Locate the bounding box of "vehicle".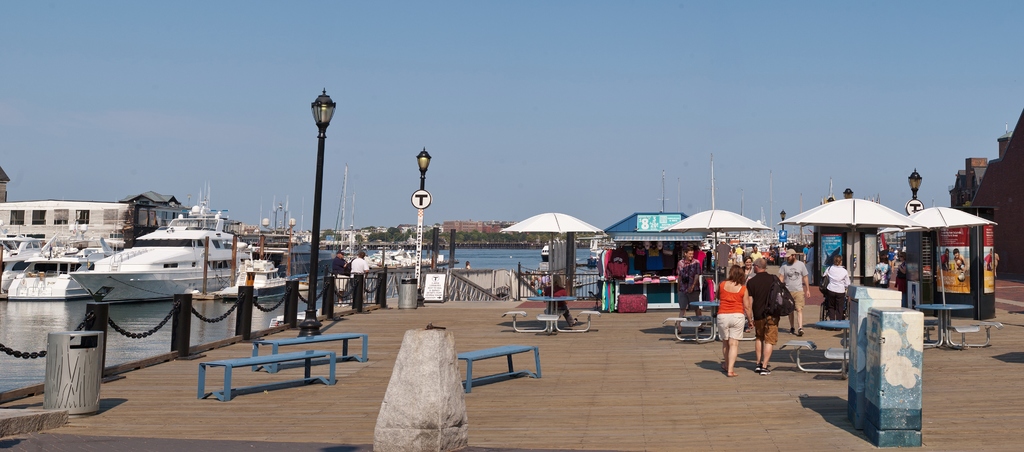
Bounding box: 589 246 605 261.
